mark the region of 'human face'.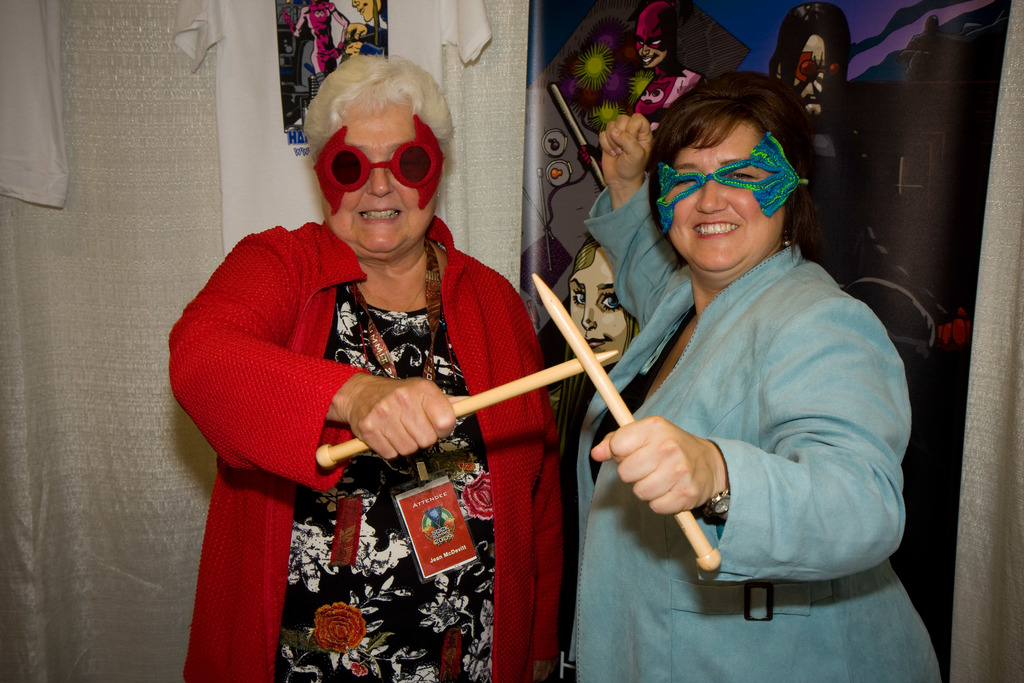
Region: [left=323, top=105, right=436, bottom=253].
